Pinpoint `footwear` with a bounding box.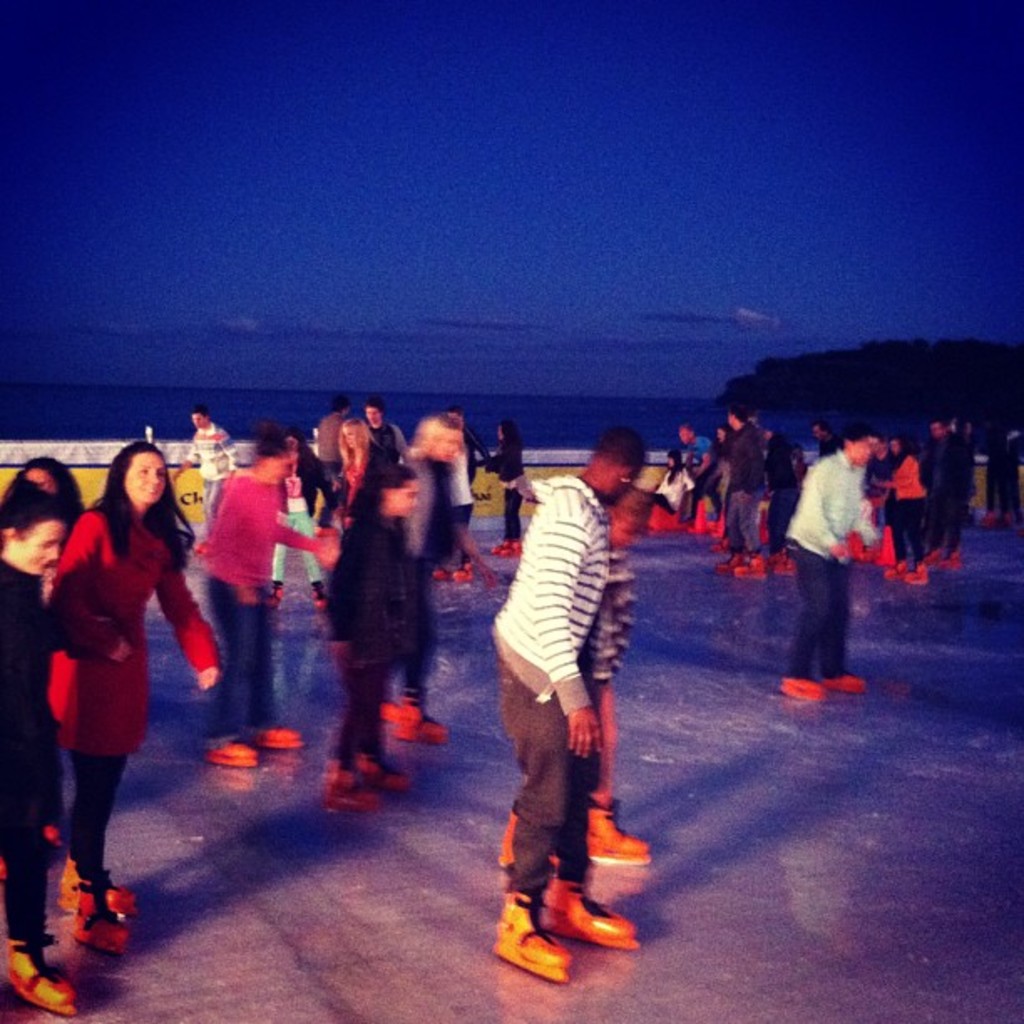
<box>535,860,643,957</box>.
